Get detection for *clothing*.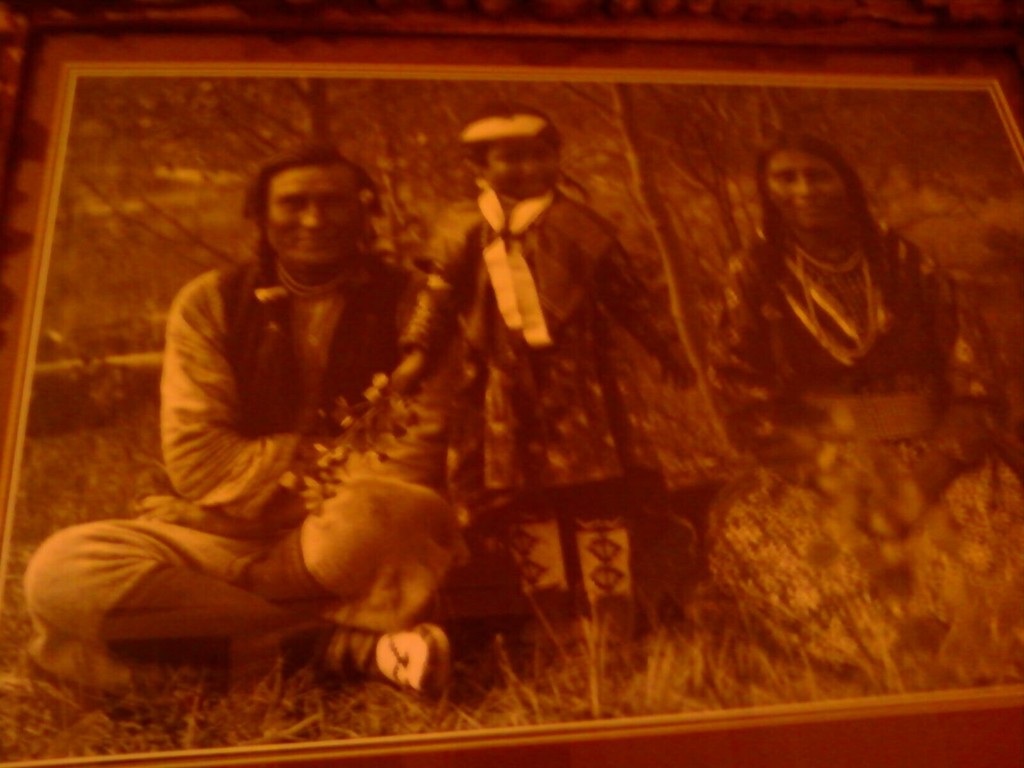
Detection: box=[106, 171, 467, 698].
